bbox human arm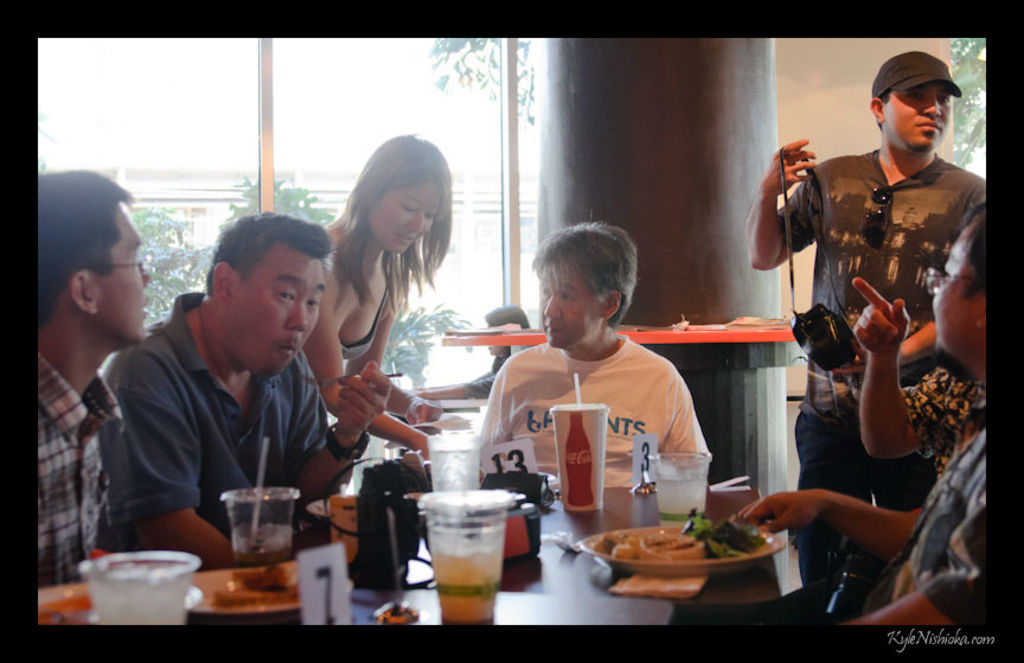
851 509 988 625
